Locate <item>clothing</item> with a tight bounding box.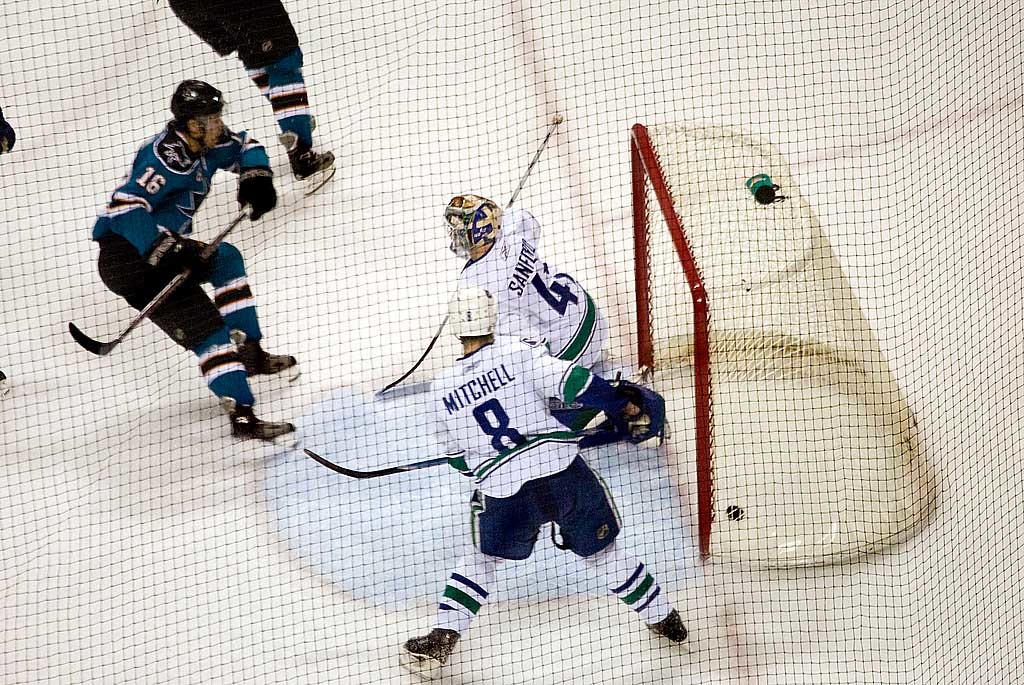
{"x1": 95, "y1": 119, "x2": 269, "y2": 406}.
